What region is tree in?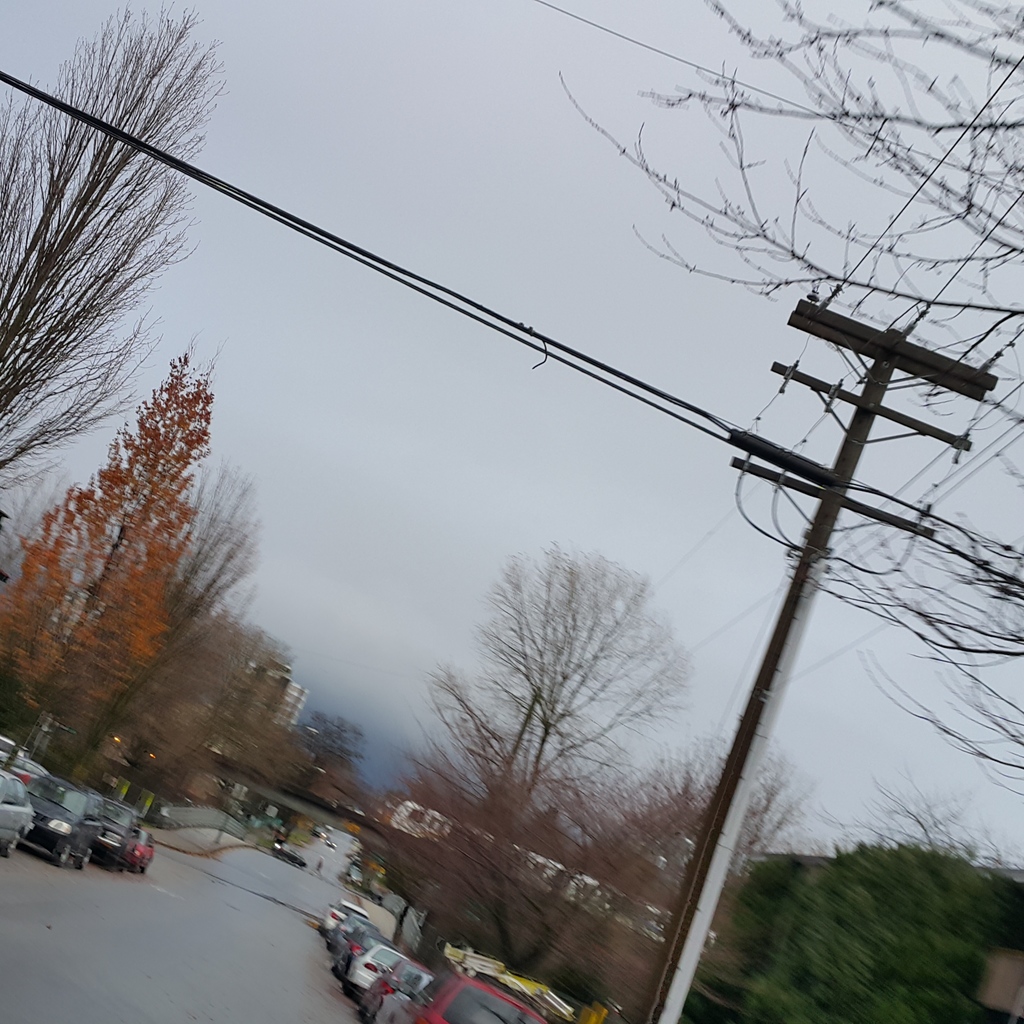
[x1=354, y1=735, x2=788, y2=1017].
